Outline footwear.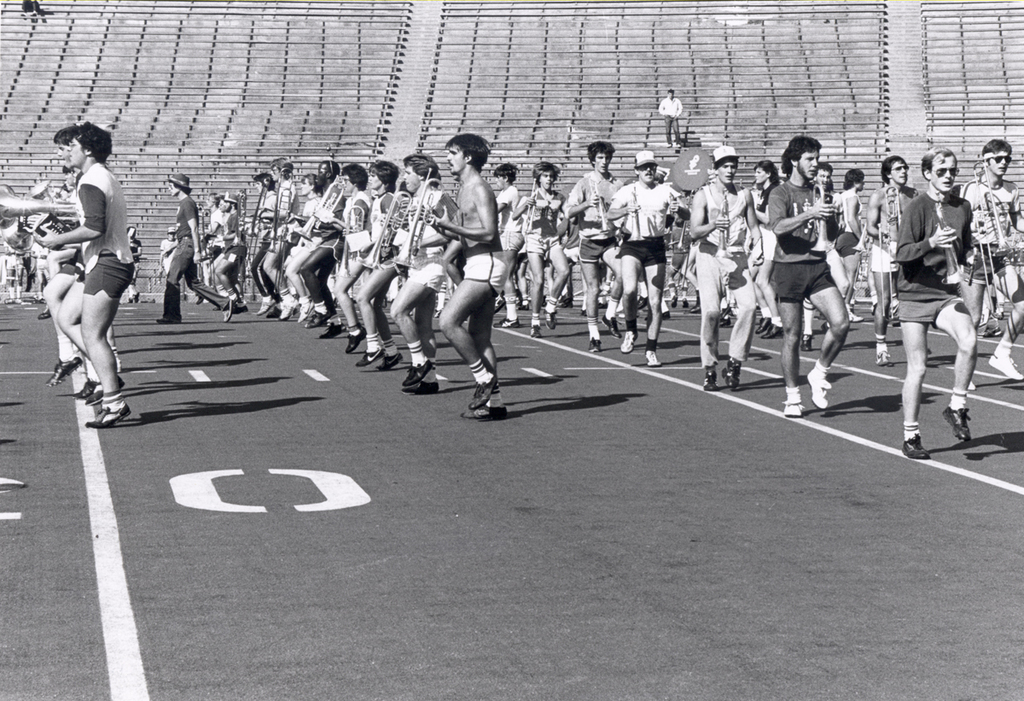
Outline: crop(803, 330, 808, 354).
